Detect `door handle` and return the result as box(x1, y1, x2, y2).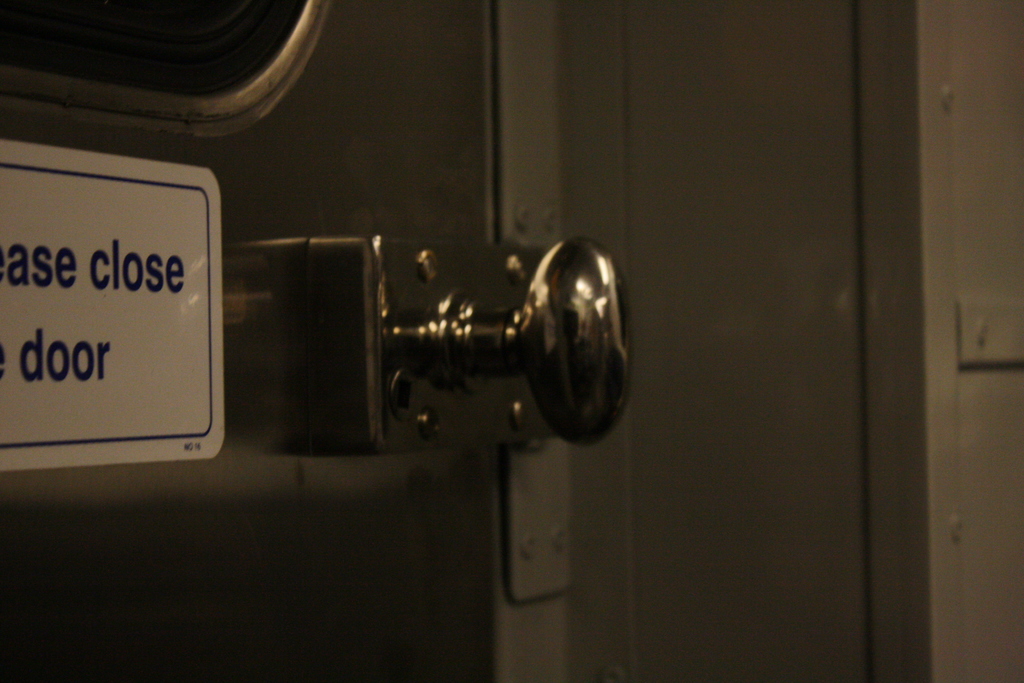
box(307, 230, 634, 457).
